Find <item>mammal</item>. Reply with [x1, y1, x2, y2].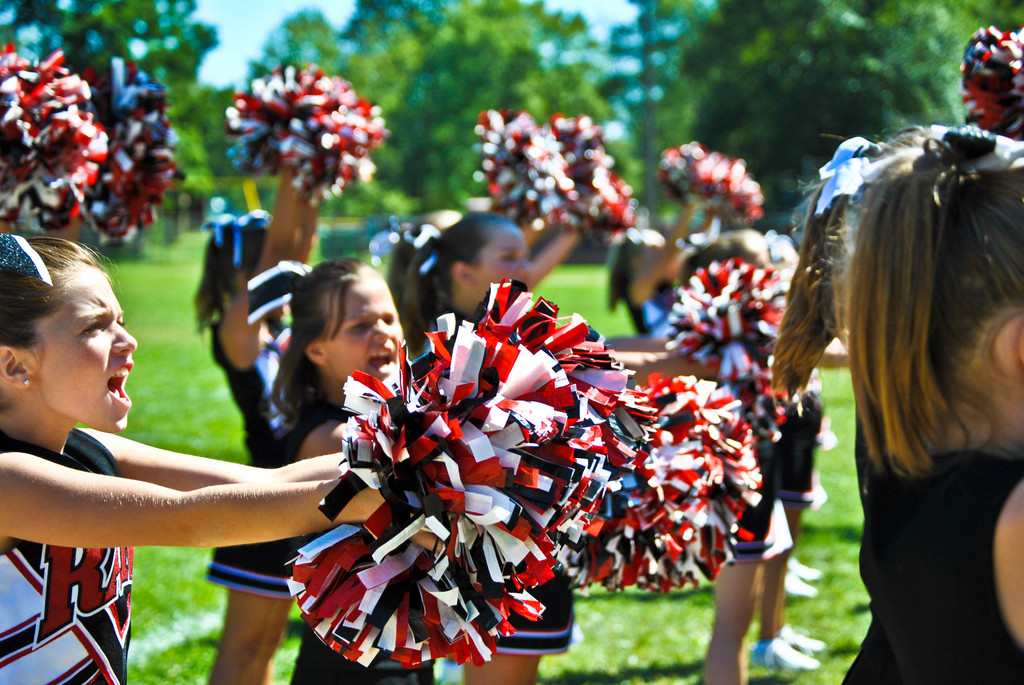
[666, 223, 801, 684].
